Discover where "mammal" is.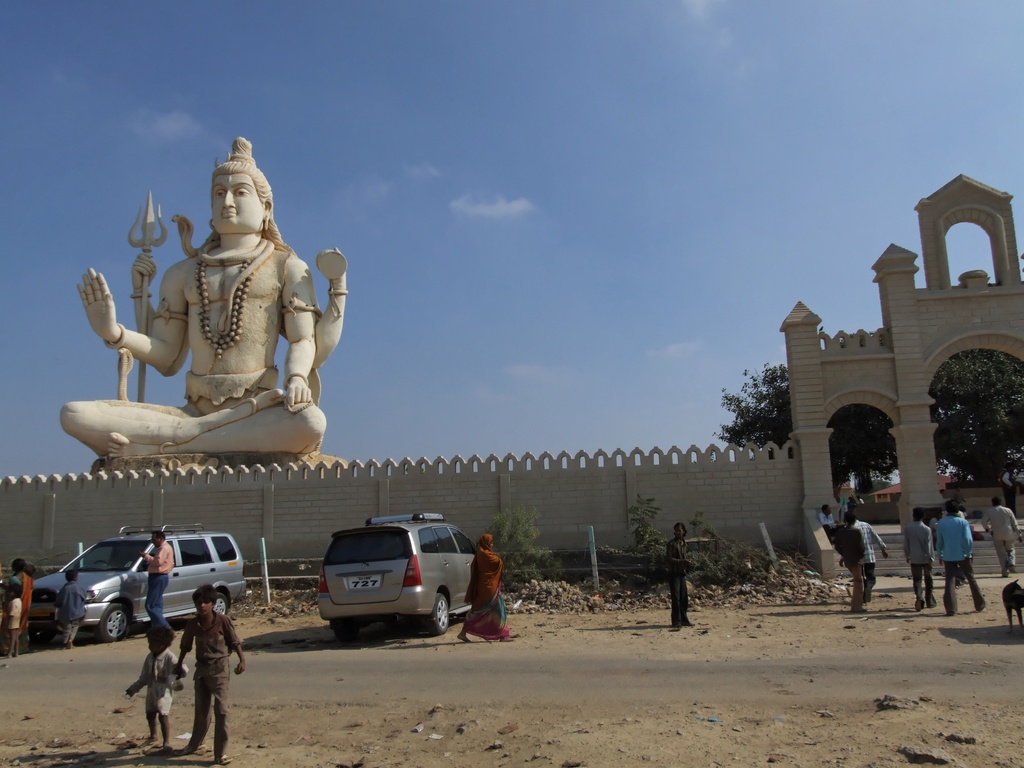
Discovered at 934 492 995 620.
